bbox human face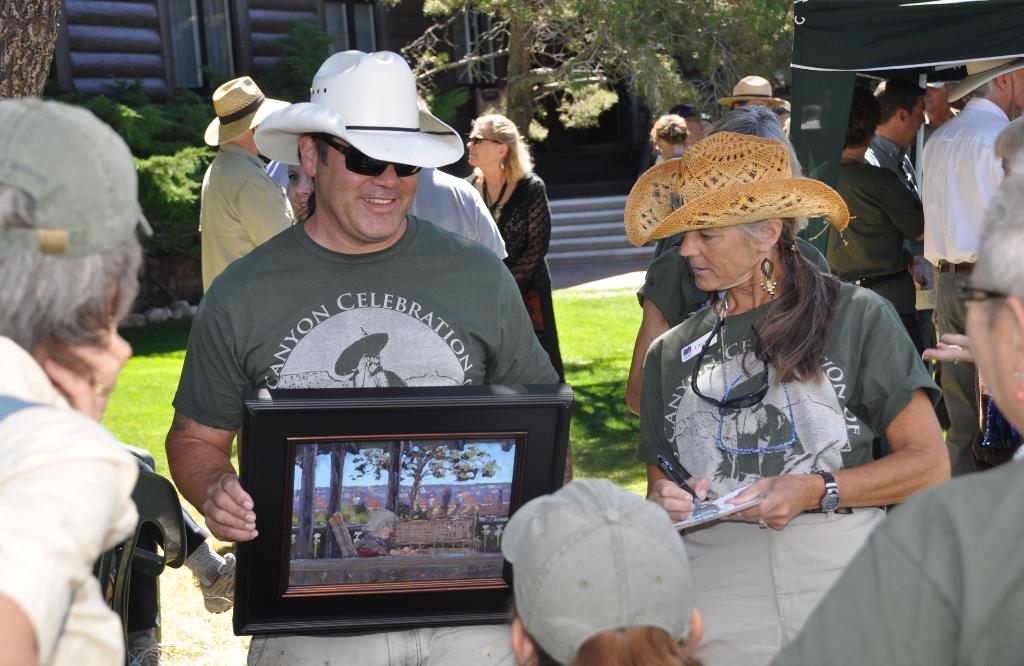
(321,138,415,241)
